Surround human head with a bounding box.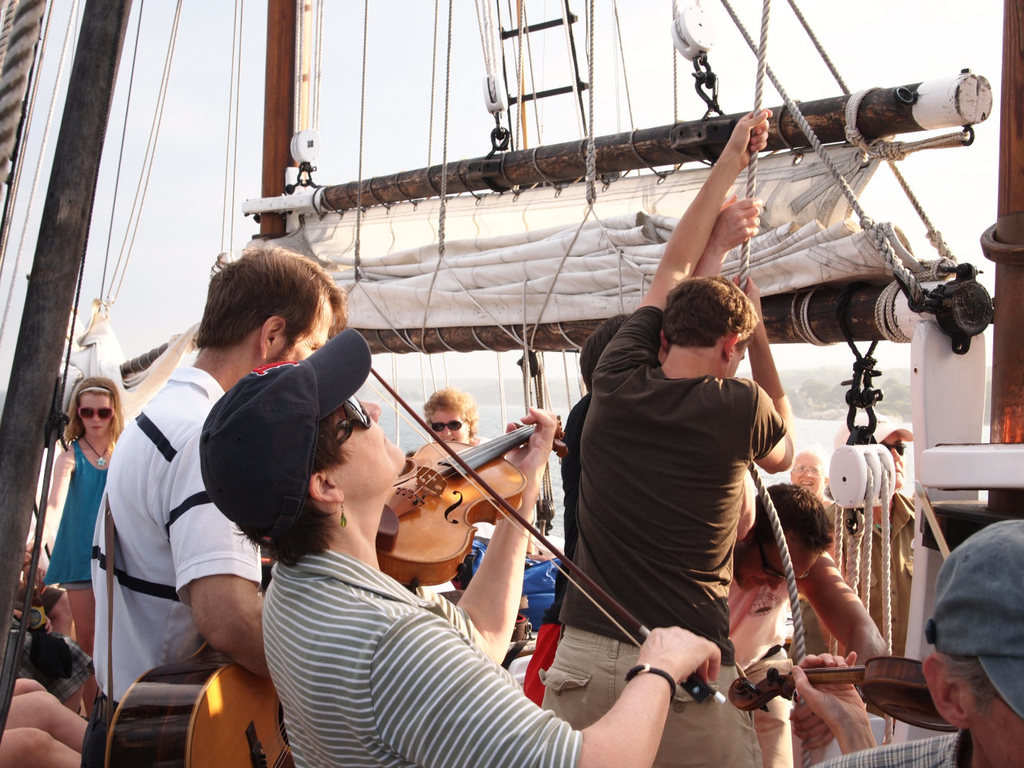
left=924, top=515, right=1023, bottom=767.
